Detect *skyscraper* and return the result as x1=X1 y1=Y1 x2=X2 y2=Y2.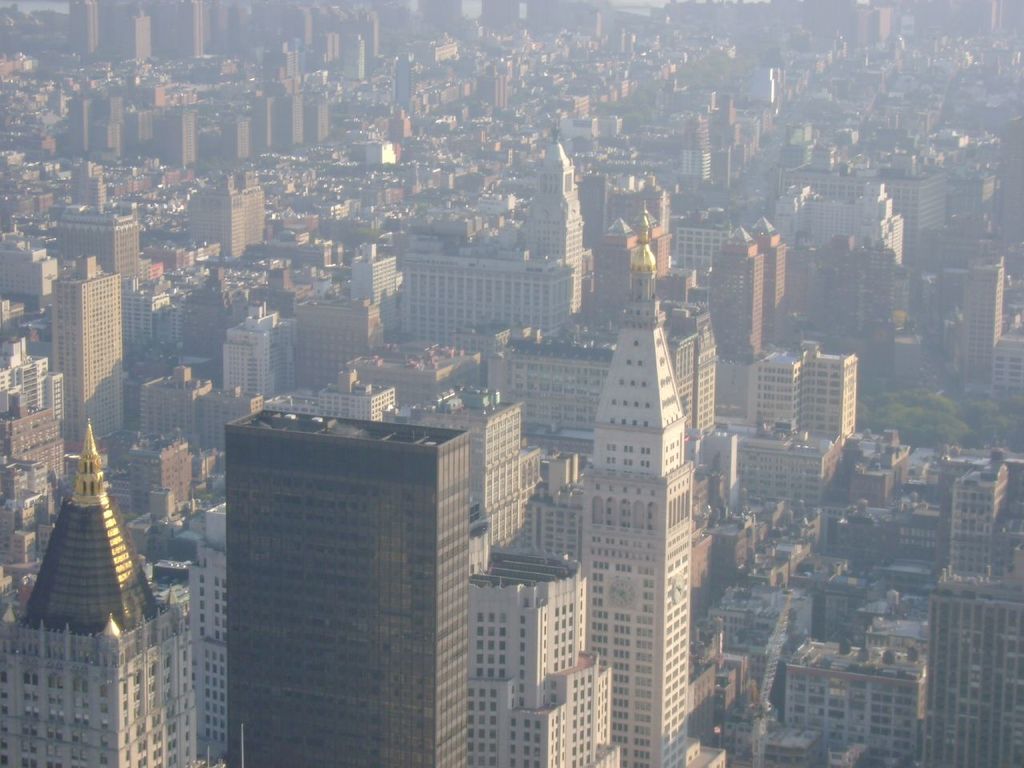
x1=539 y1=210 x2=741 y2=767.
